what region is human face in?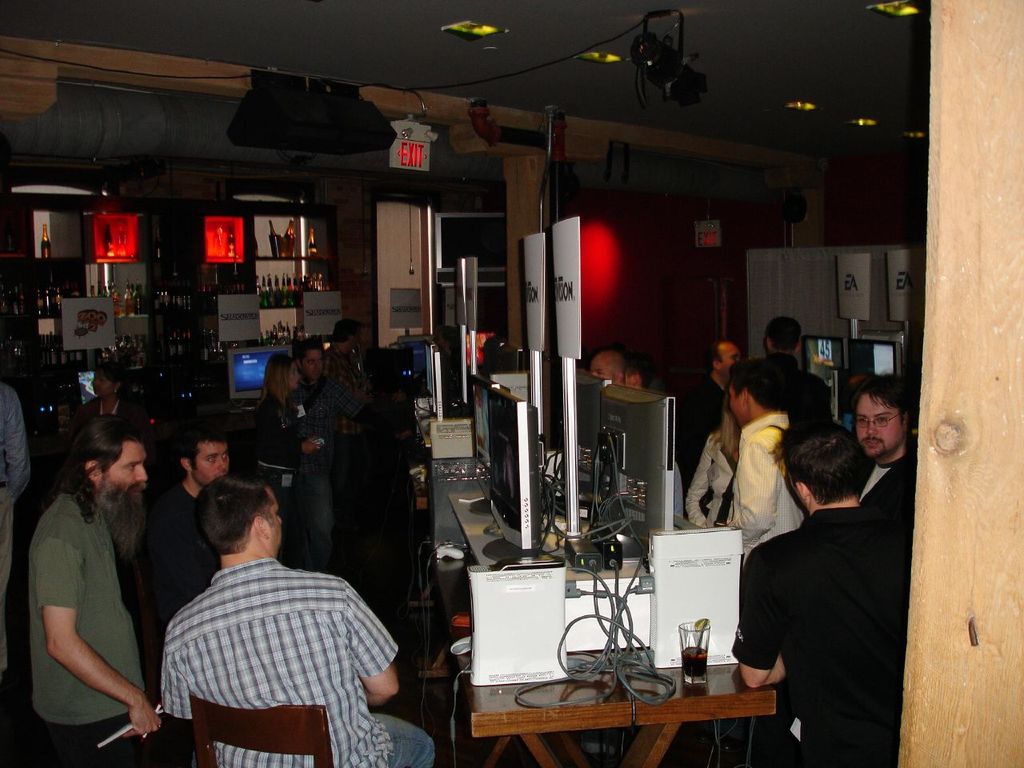
91 370 114 398.
